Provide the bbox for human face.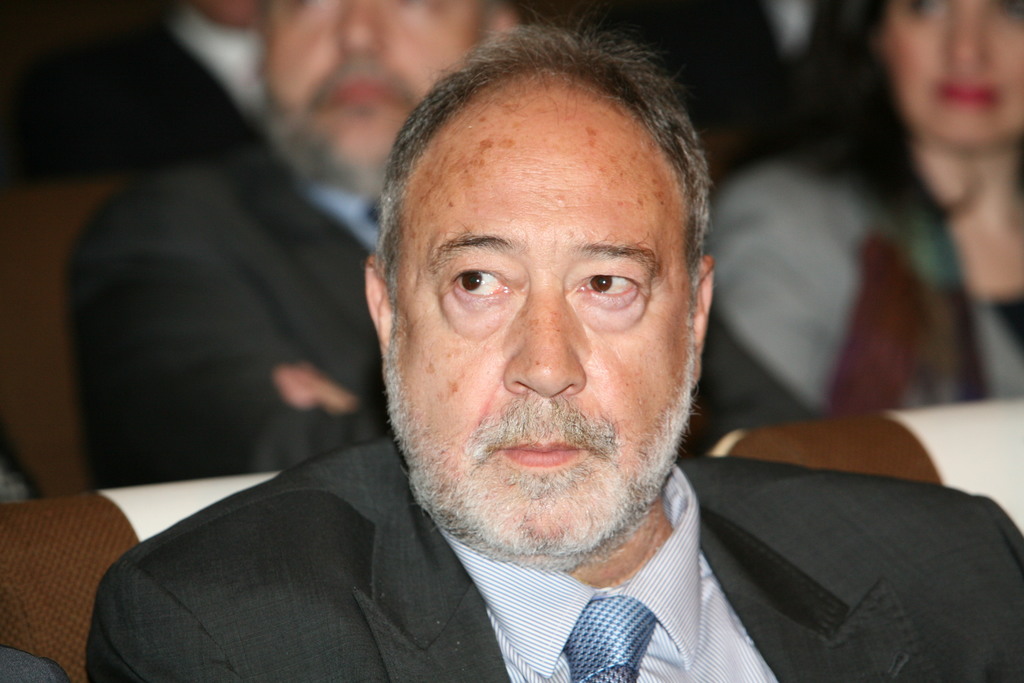
x1=392, y1=89, x2=687, y2=551.
